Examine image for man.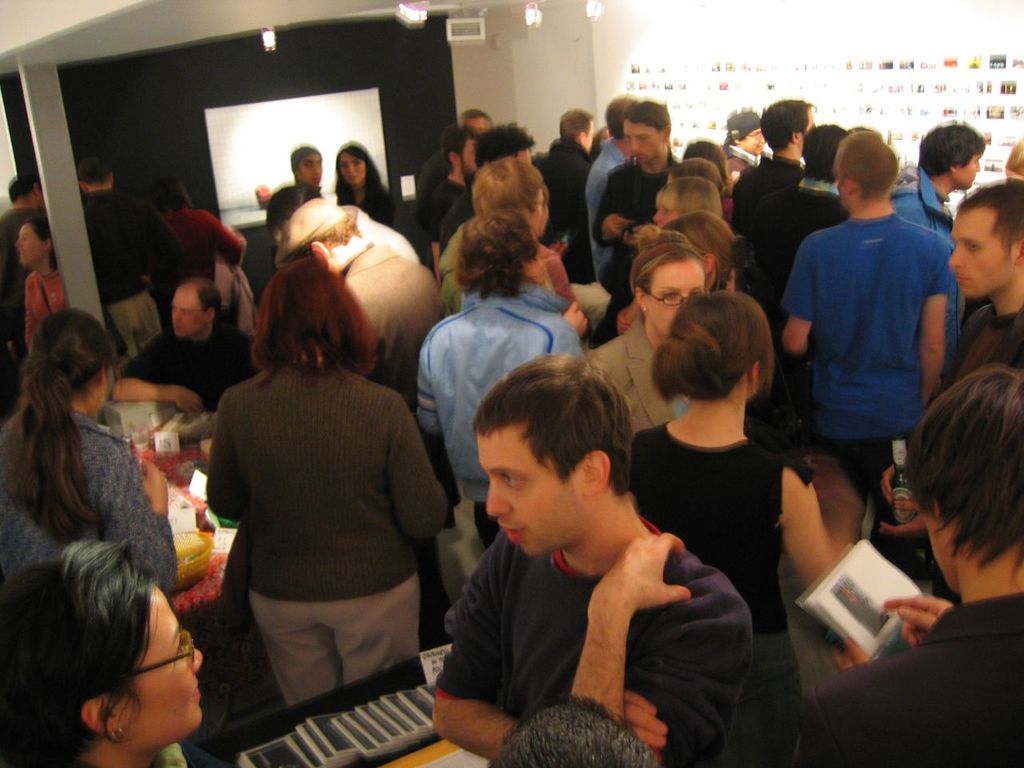
Examination result: (left=733, top=98, right=815, bottom=234).
